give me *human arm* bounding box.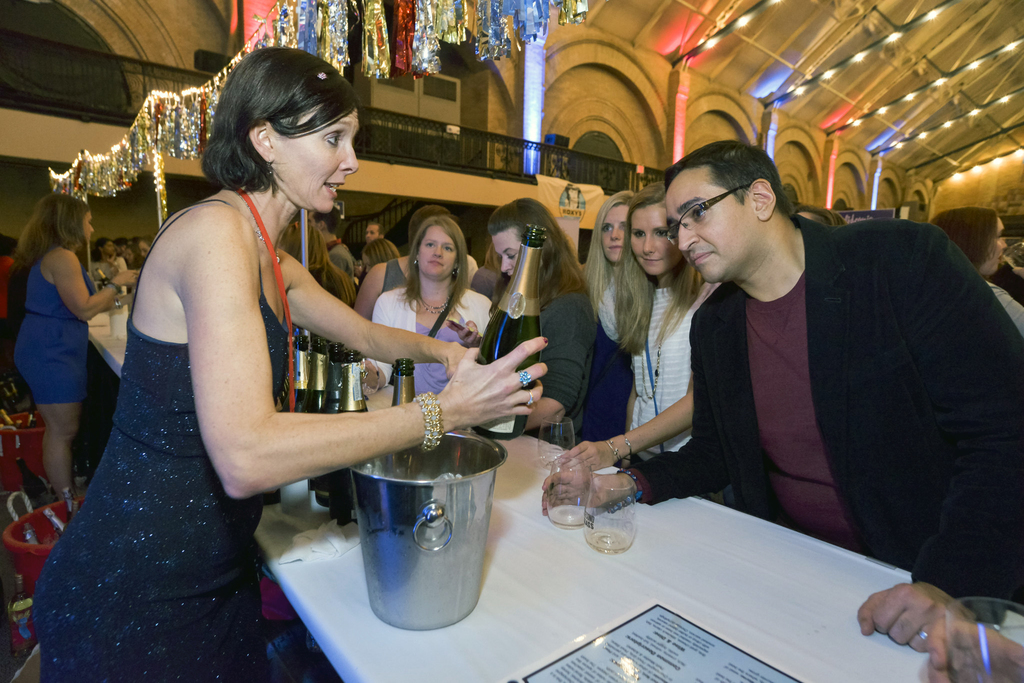
(left=61, top=258, right=139, bottom=322).
